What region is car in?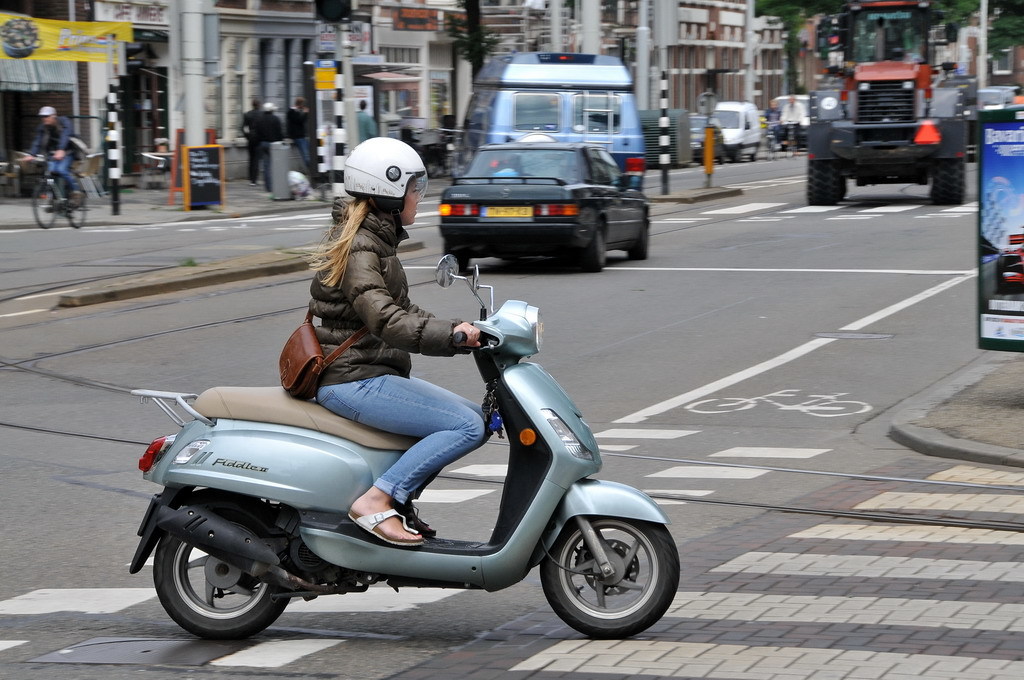
region(437, 127, 655, 278).
